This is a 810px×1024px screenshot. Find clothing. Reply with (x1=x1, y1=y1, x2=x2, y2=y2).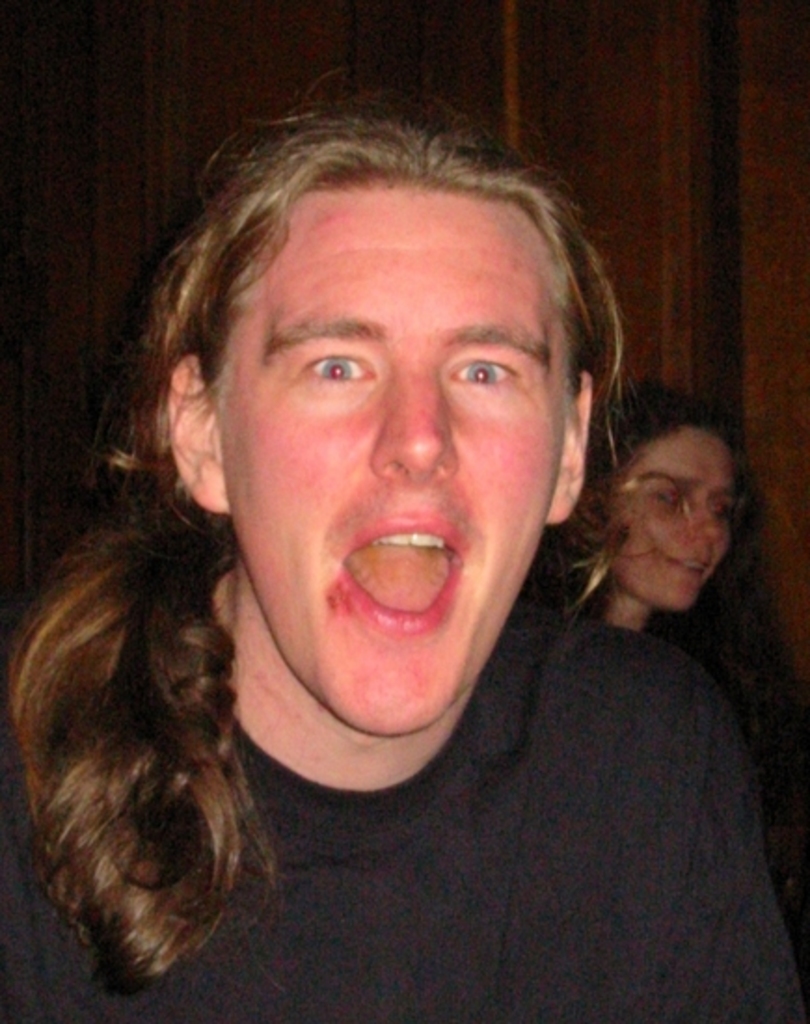
(x1=516, y1=519, x2=808, y2=916).
